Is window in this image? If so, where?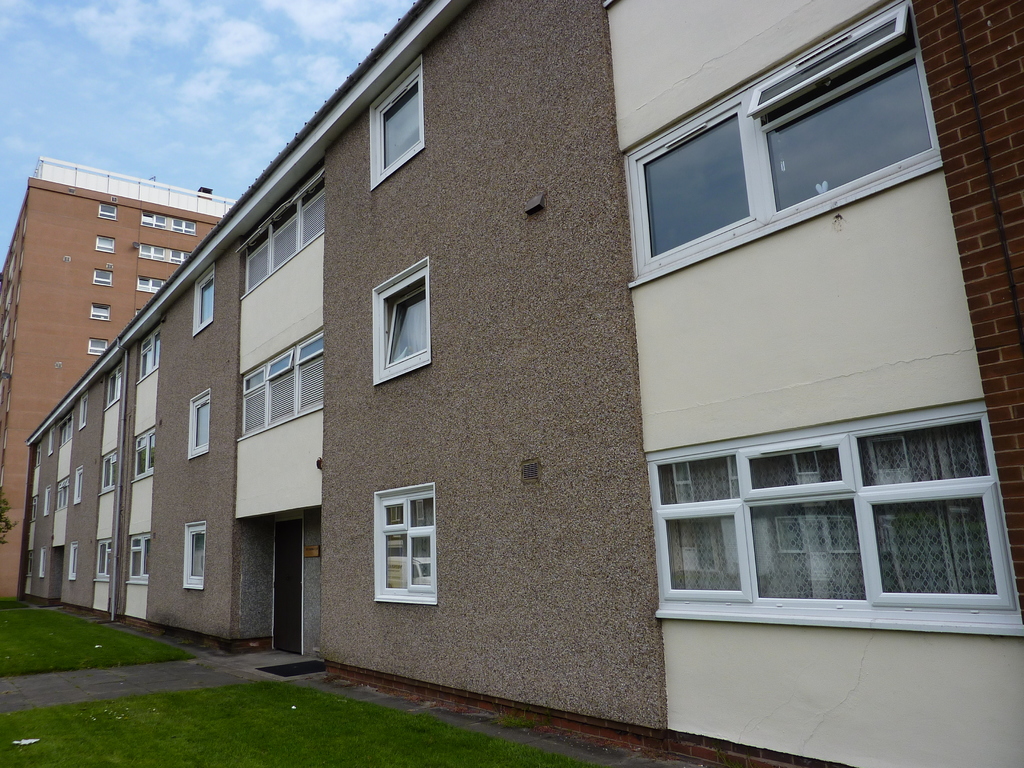
Yes, at Rect(137, 273, 161, 292).
